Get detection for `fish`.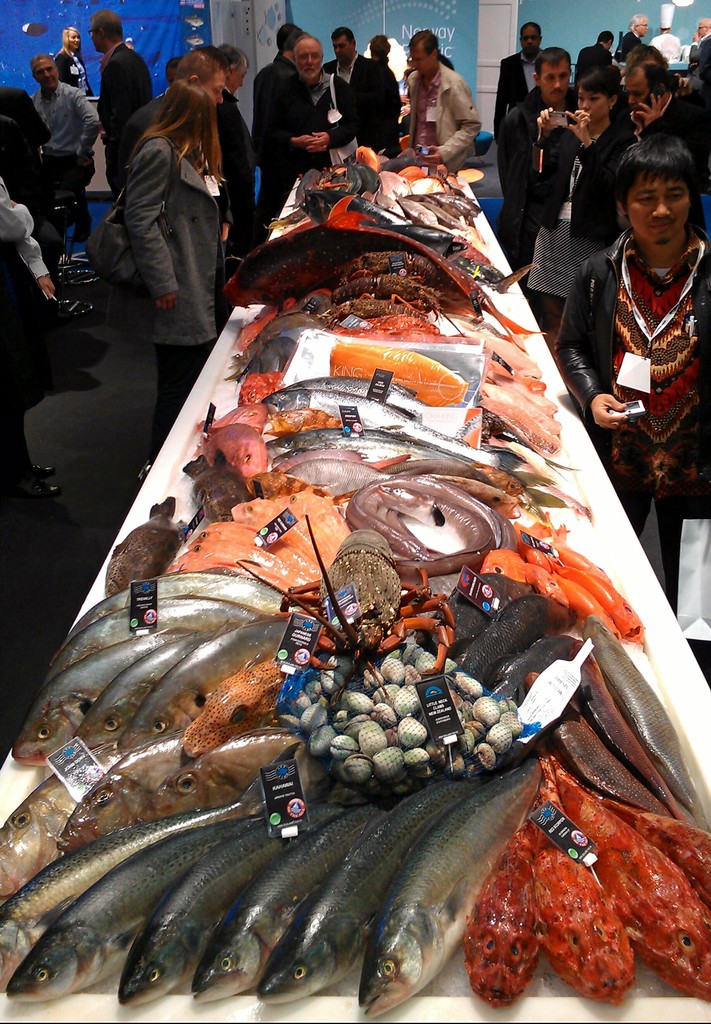
Detection: <box>381,458,525,497</box>.
